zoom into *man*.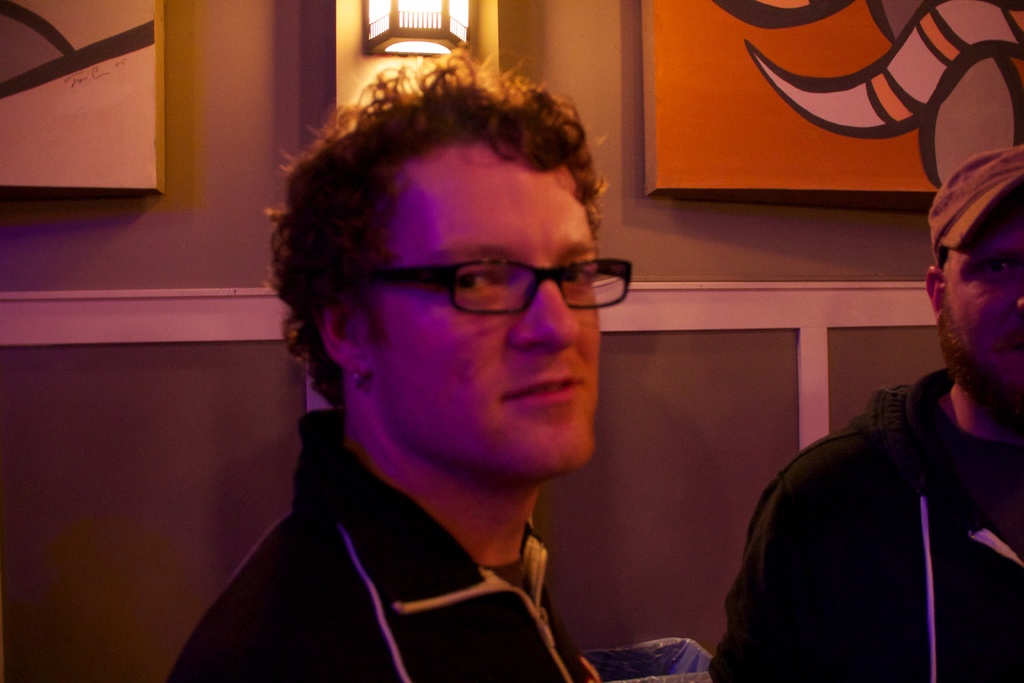
Zoom target: 164, 70, 741, 681.
